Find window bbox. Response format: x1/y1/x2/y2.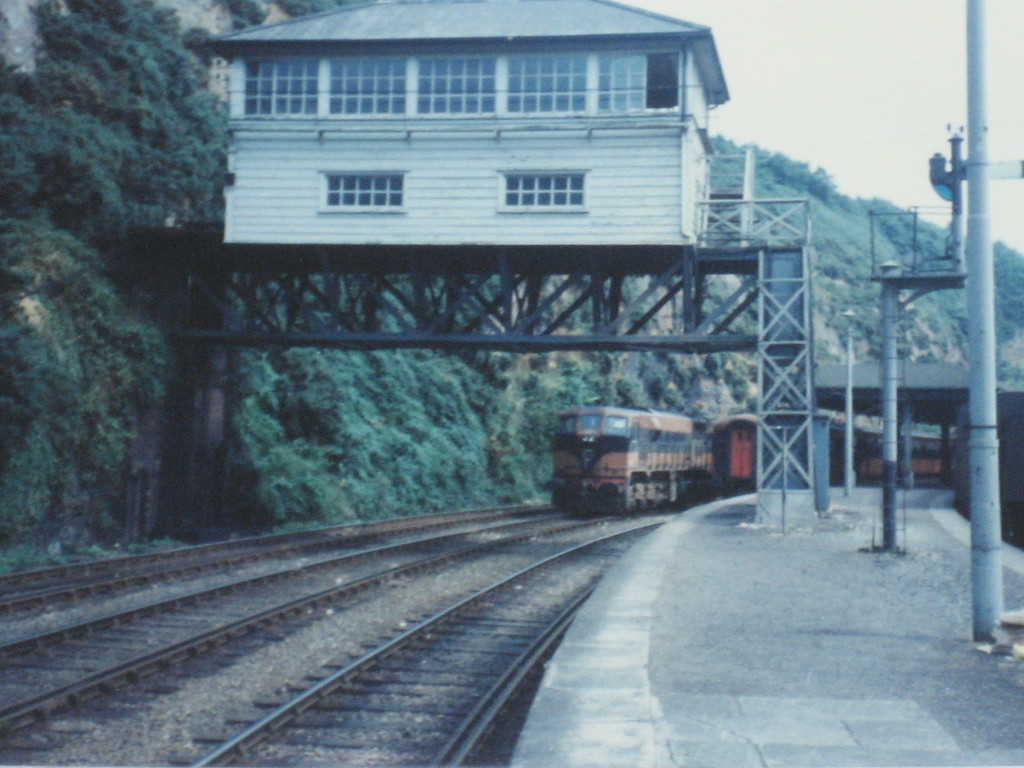
234/49/692/118.
